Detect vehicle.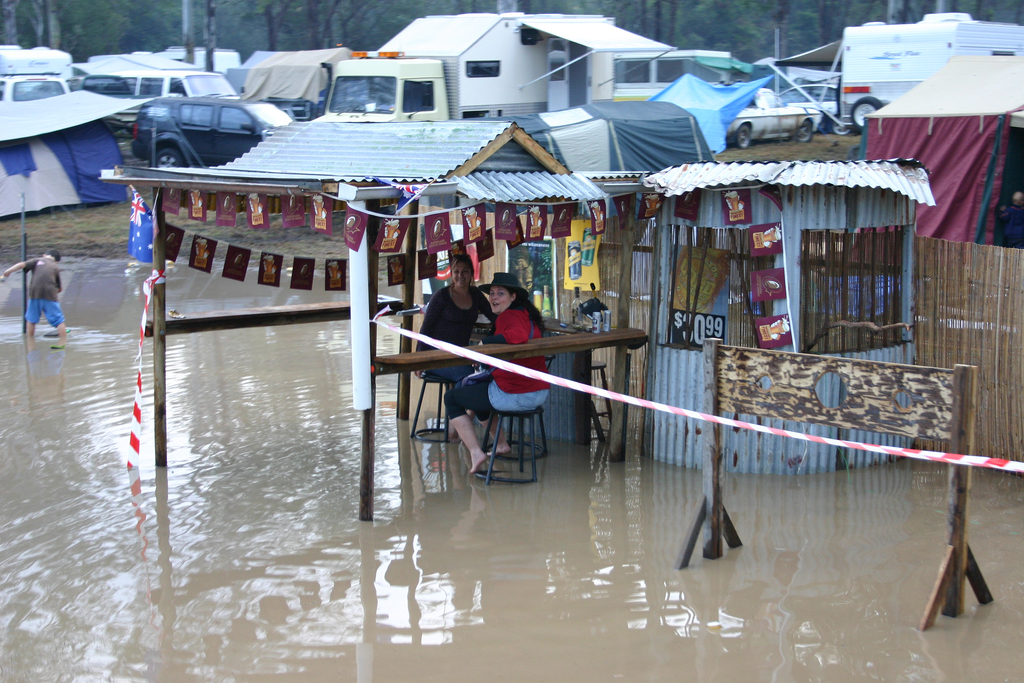
Detected at bbox(125, 98, 285, 176).
